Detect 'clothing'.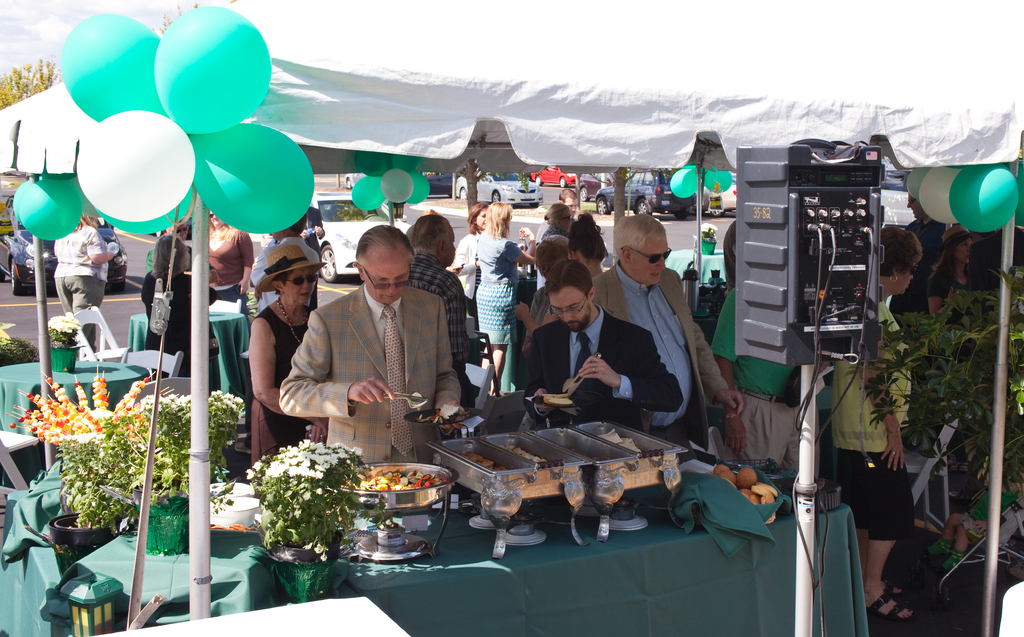
Detected at [567,222,605,261].
